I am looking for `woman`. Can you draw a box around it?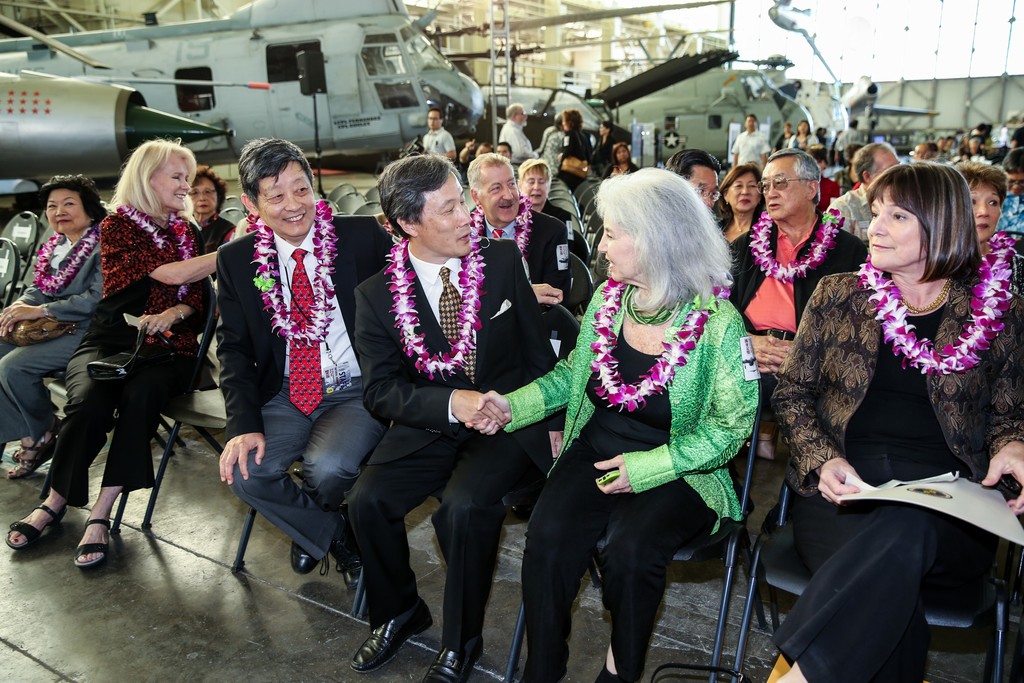
Sure, the bounding box is (714, 170, 770, 249).
